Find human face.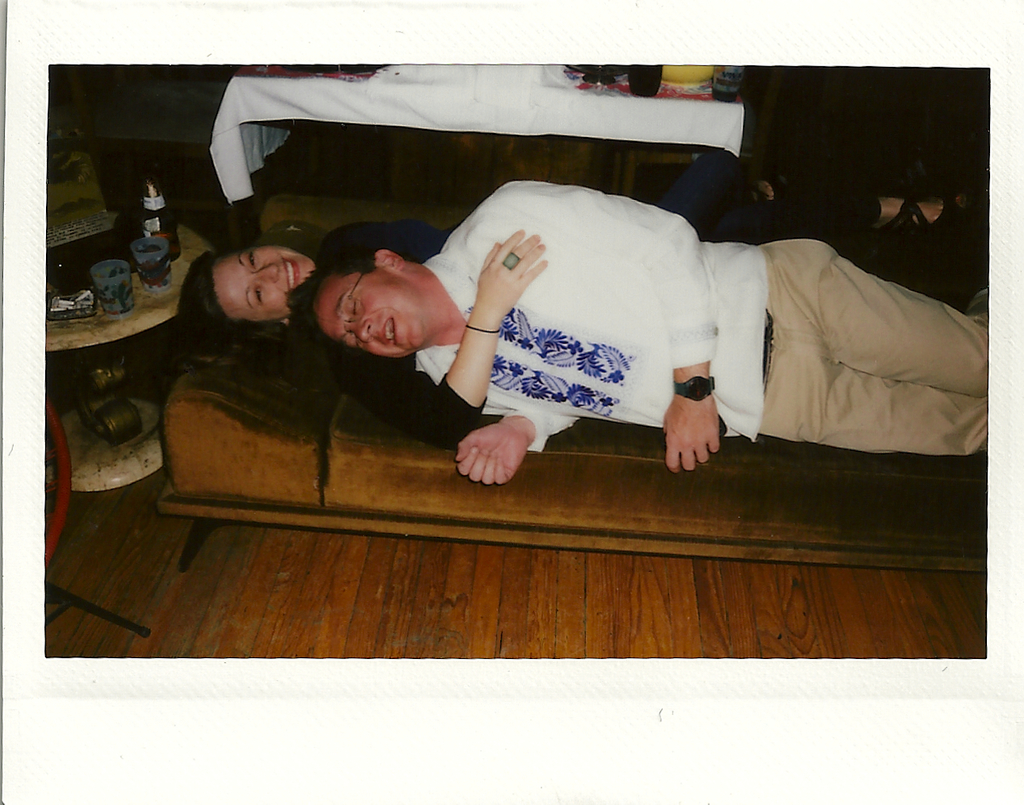
bbox=(310, 269, 432, 362).
